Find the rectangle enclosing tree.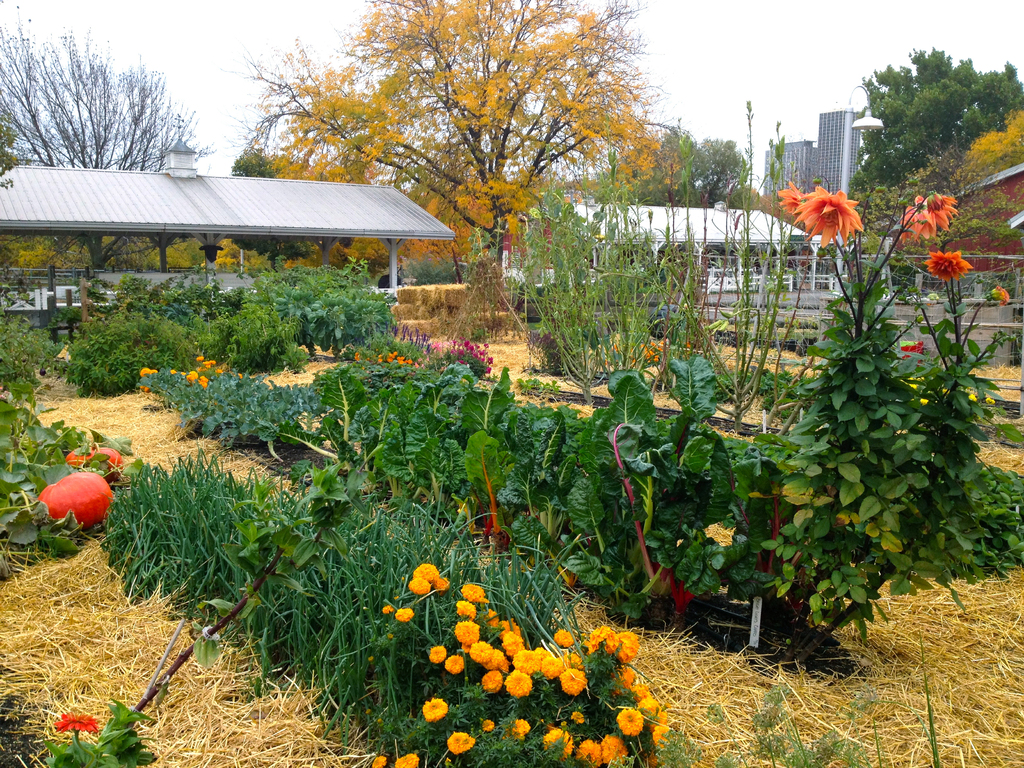
{"x1": 858, "y1": 140, "x2": 1023, "y2": 292}.
